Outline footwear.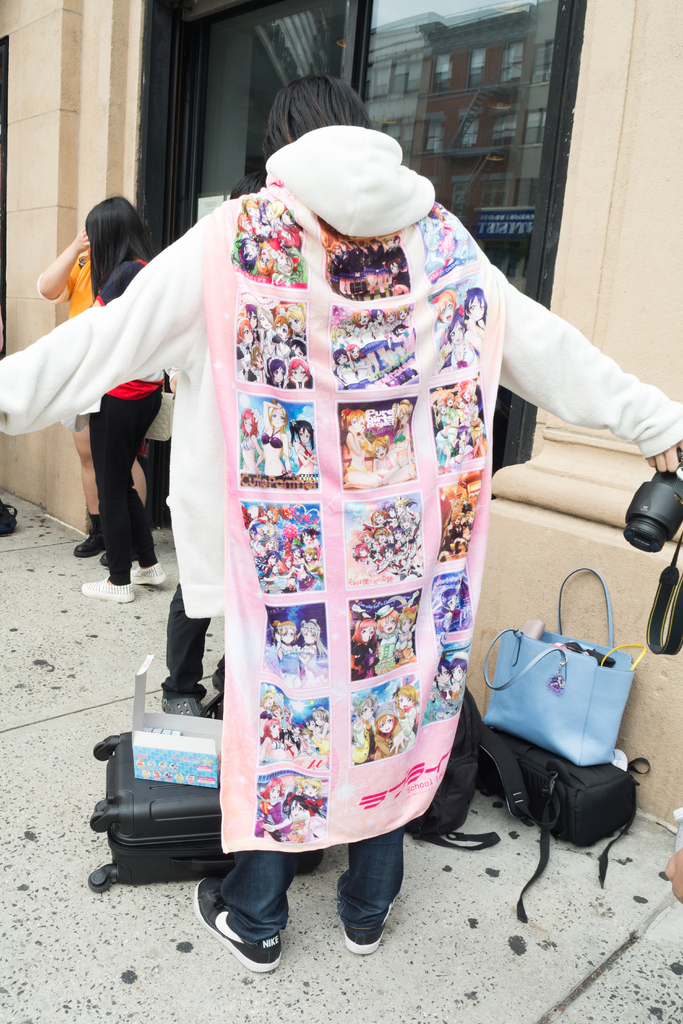
Outline: x1=74, y1=529, x2=103, y2=559.
